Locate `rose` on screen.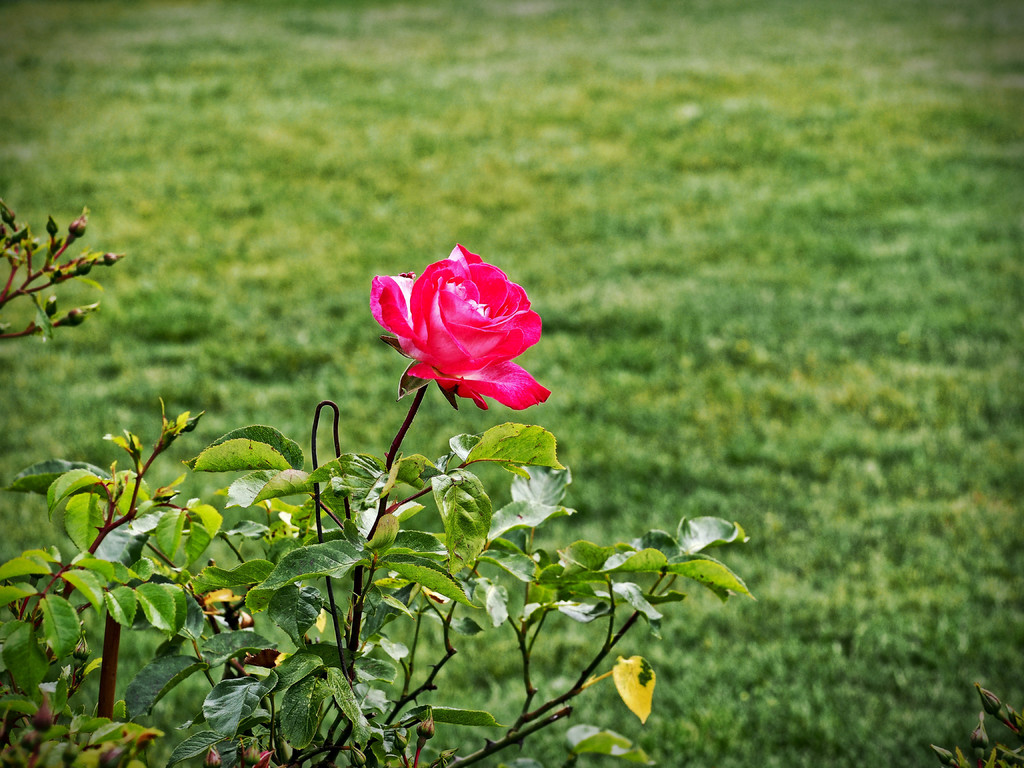
On screen at 371 243 554 412.
